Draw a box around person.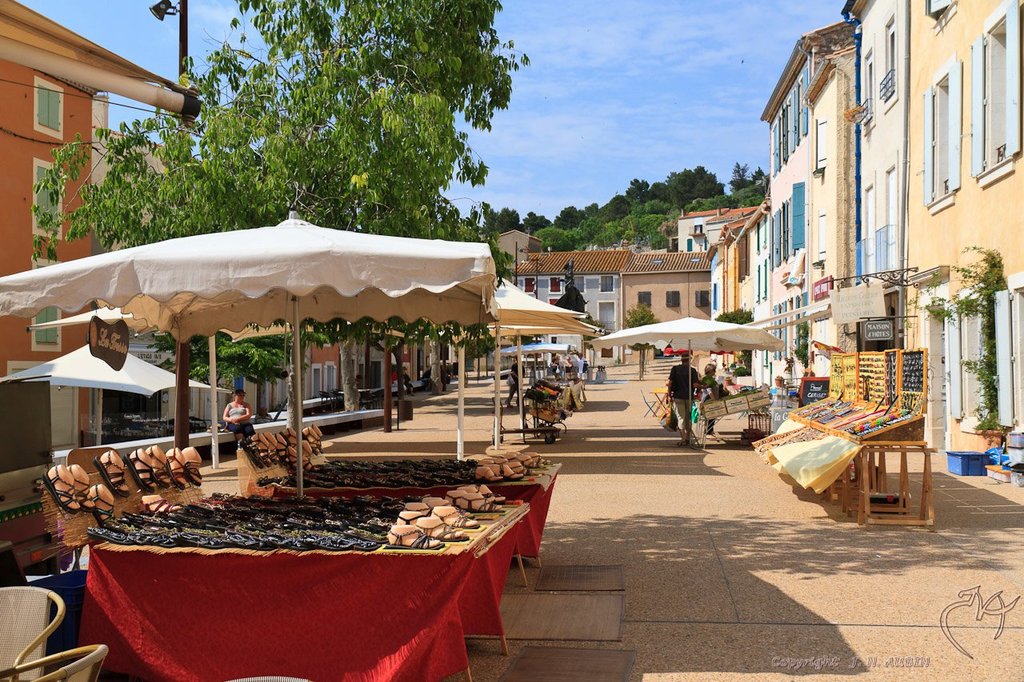
detection(577, 351, 588, 390).
